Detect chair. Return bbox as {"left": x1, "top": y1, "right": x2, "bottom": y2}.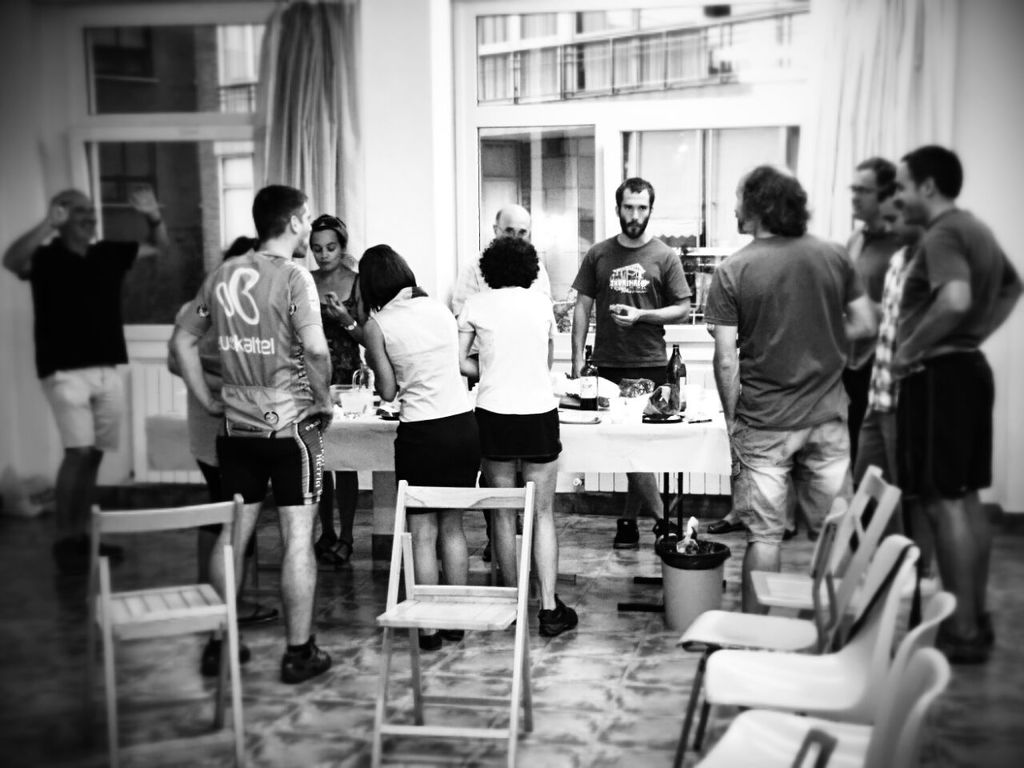
{"left": 687, "top": 587, "right": 957, "bottom": 767}.
